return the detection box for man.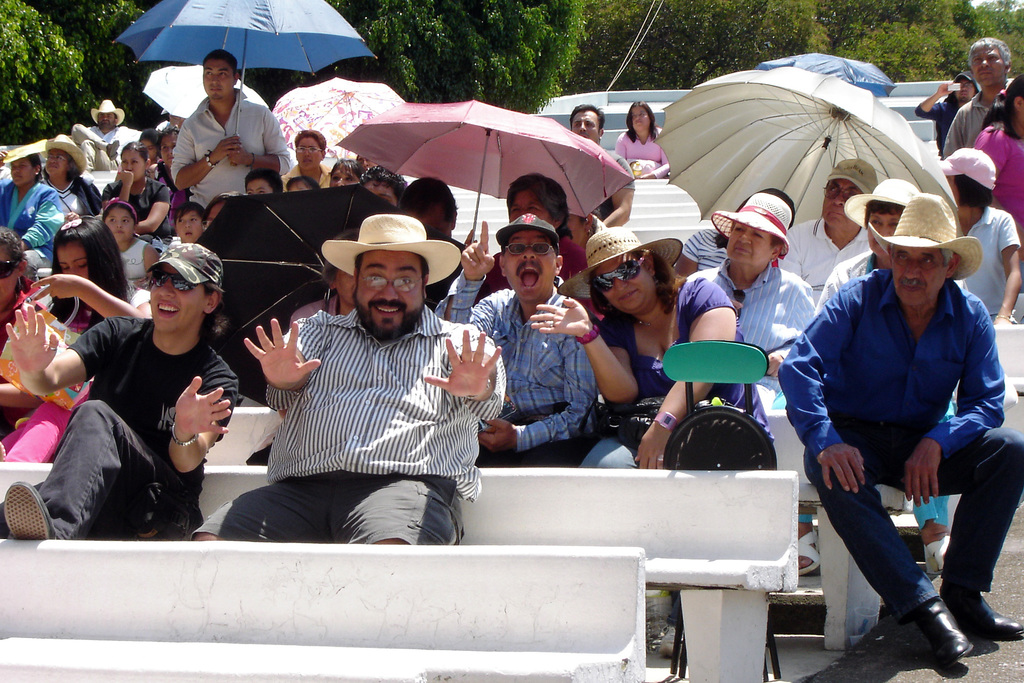
box=[3, 238, 223, 570].
